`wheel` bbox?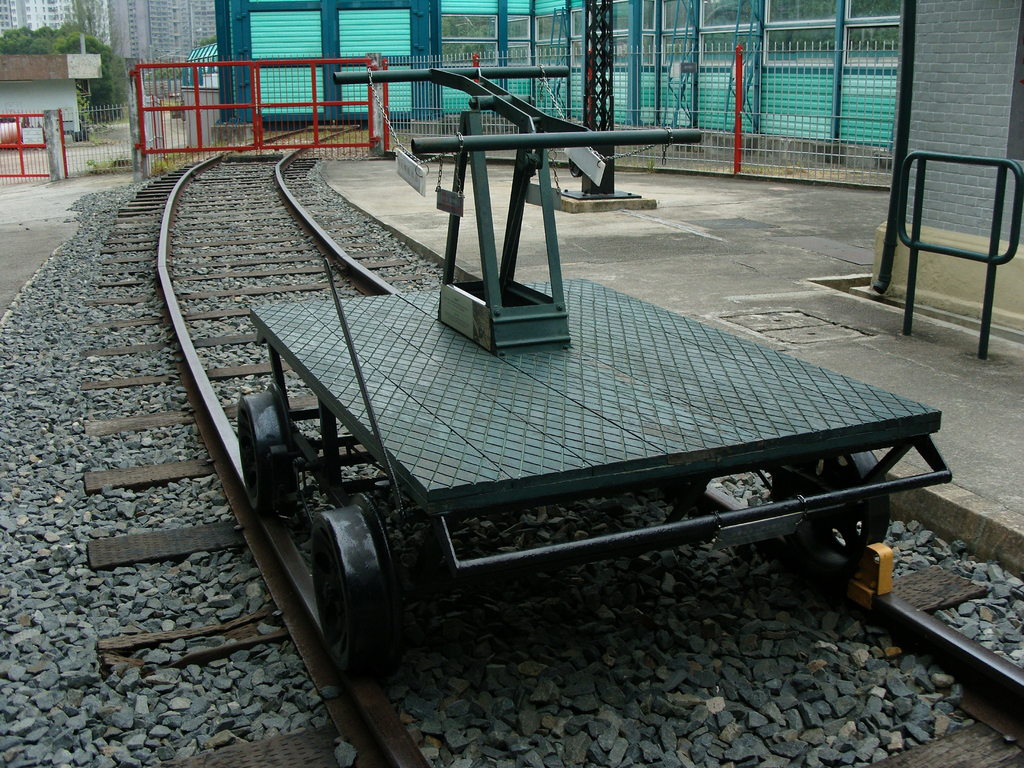
Rect(232, 387, 297, 521)
